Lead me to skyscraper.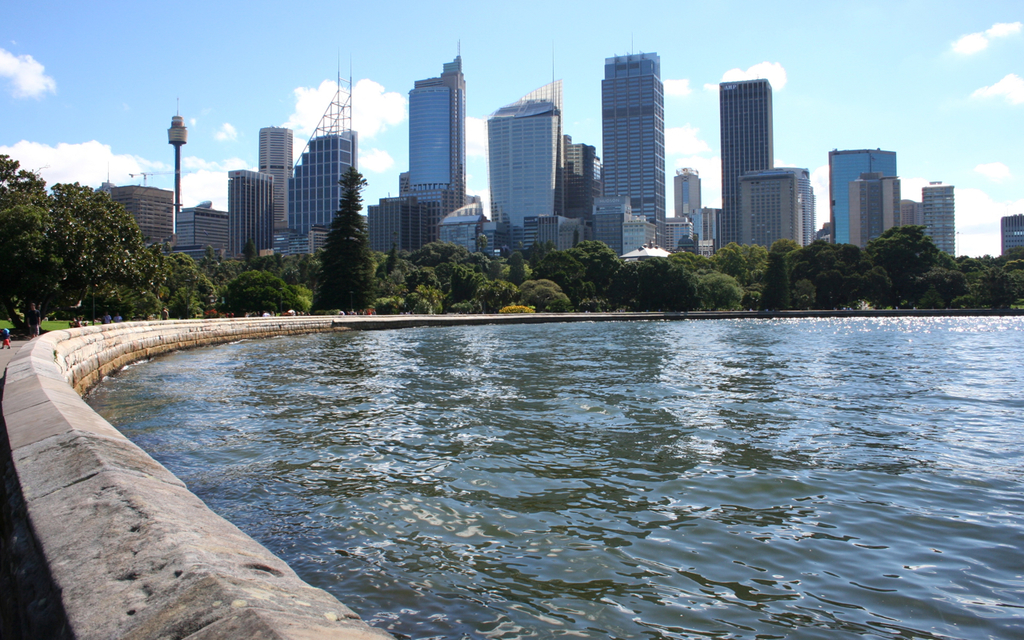
Lead to <region>916, 182, 953, 259</region>.
